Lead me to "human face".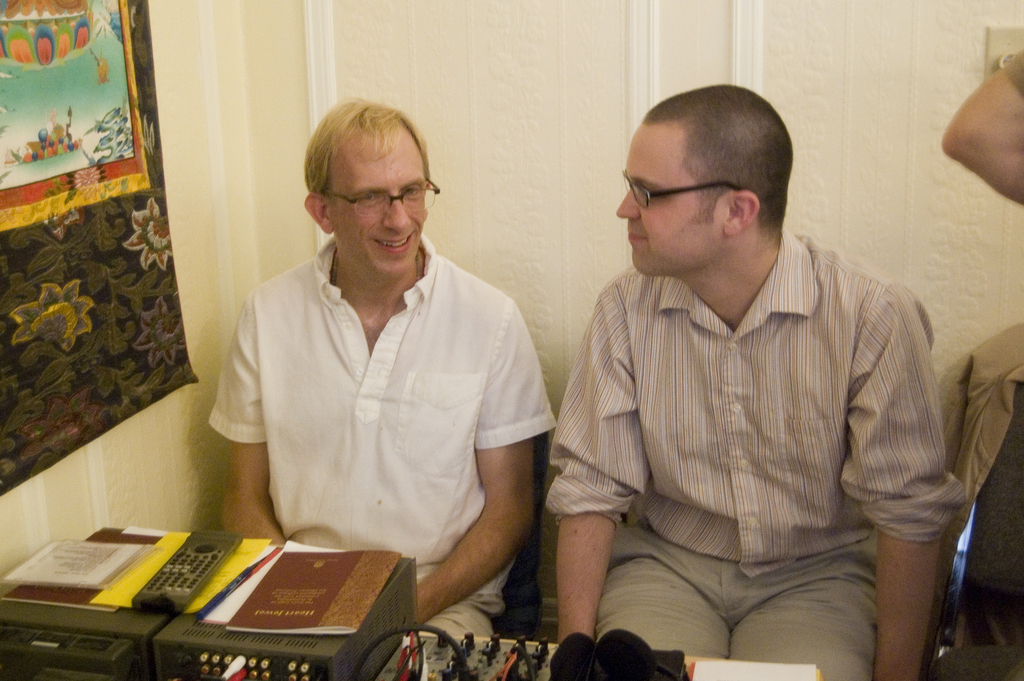
Lead to locate(616, 129, 727, 272).
